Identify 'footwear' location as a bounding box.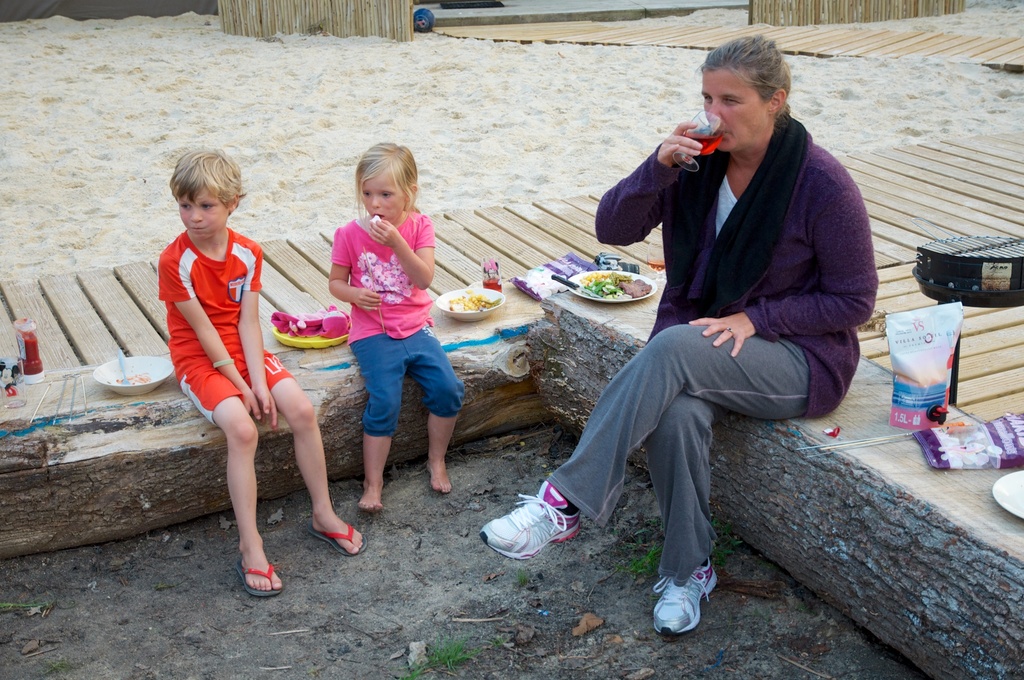
left=649, top=553, right=719, bottom=639.
